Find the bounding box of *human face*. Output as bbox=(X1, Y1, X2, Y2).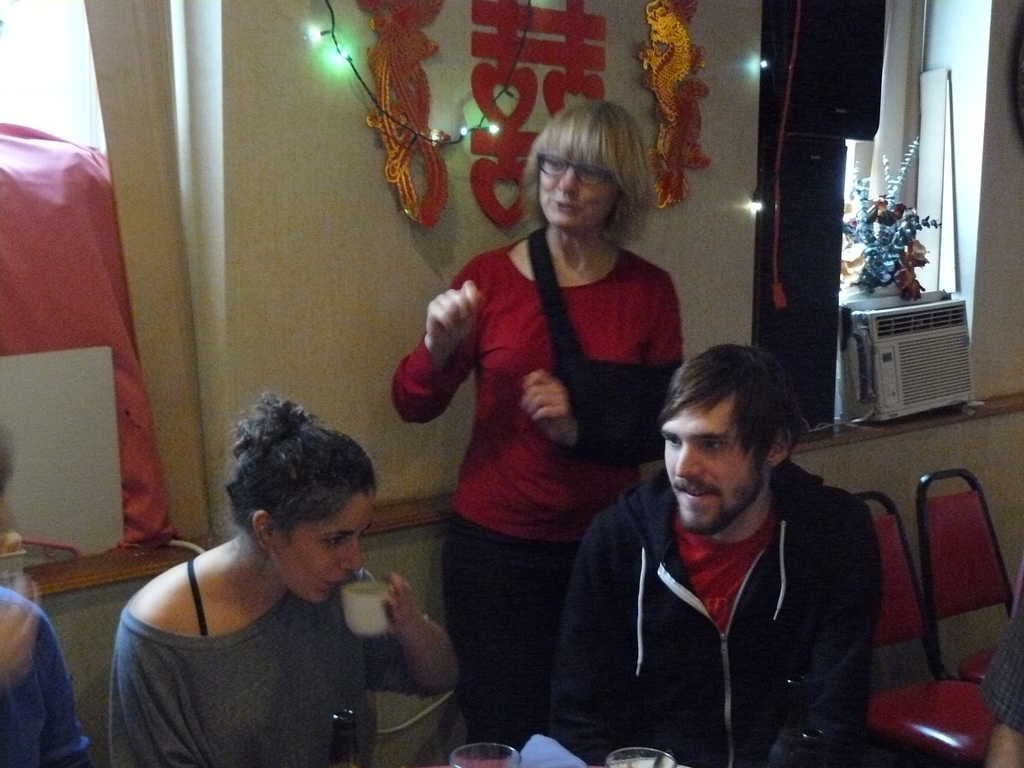
bbox=(664, 401, 755, 536).
